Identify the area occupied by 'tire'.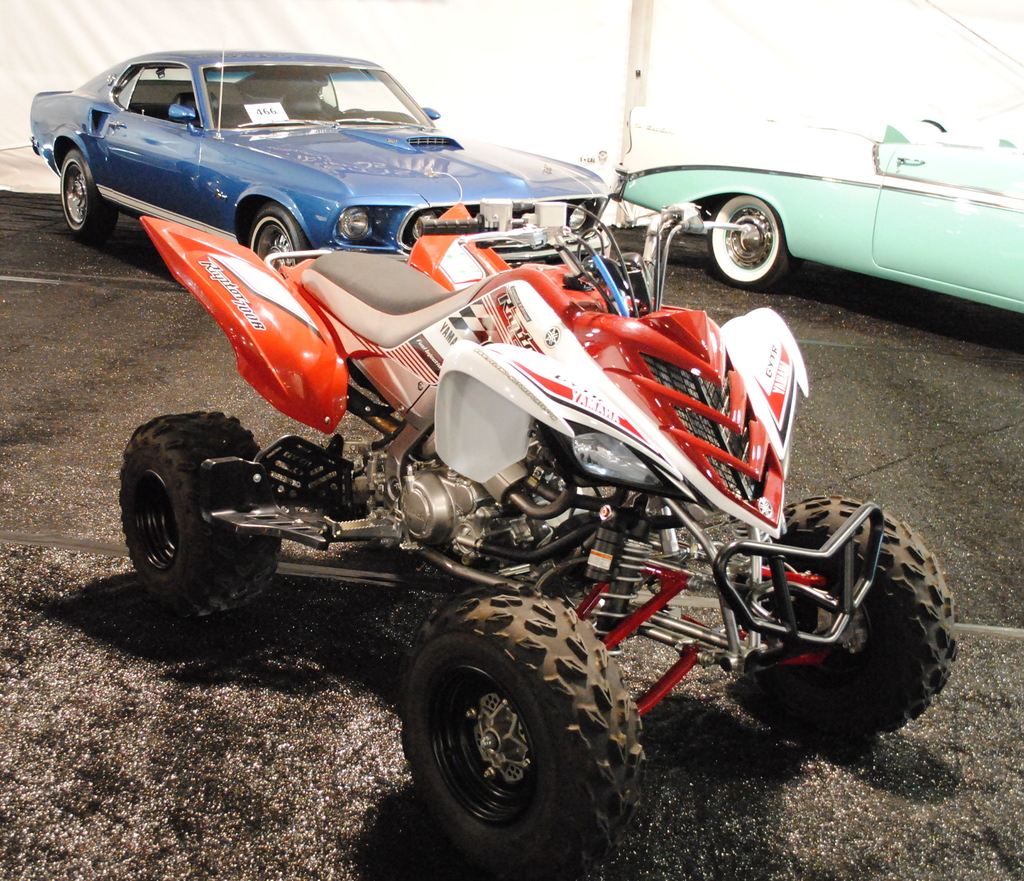
Area: bbox(743, 496, 957, 731).
